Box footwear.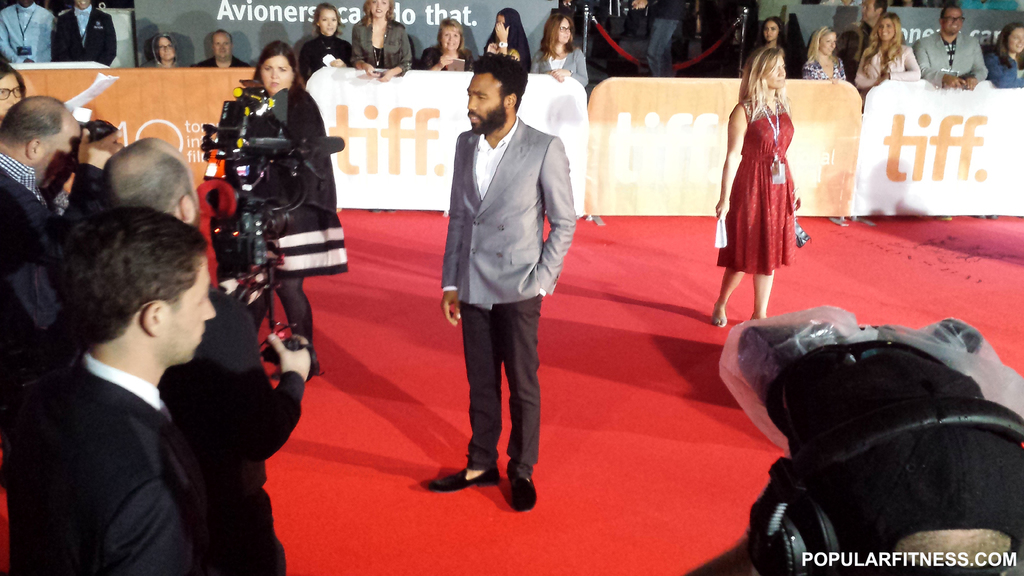
bbox=(428, 466, 495, 488).
